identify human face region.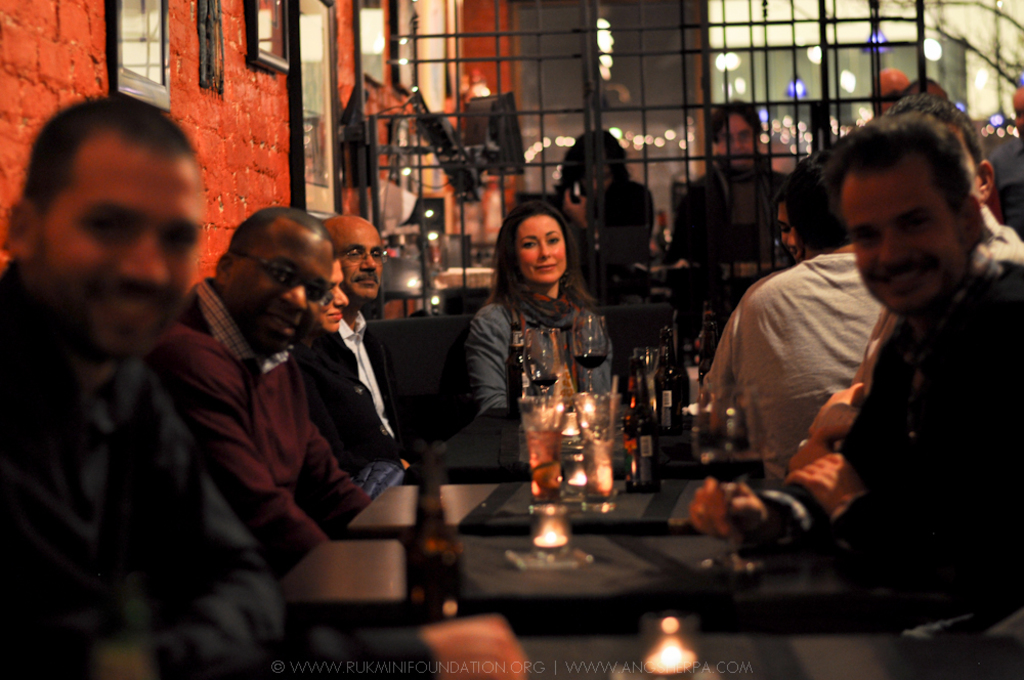
Region: (left=511, top=217, right=567, bottom=288).
